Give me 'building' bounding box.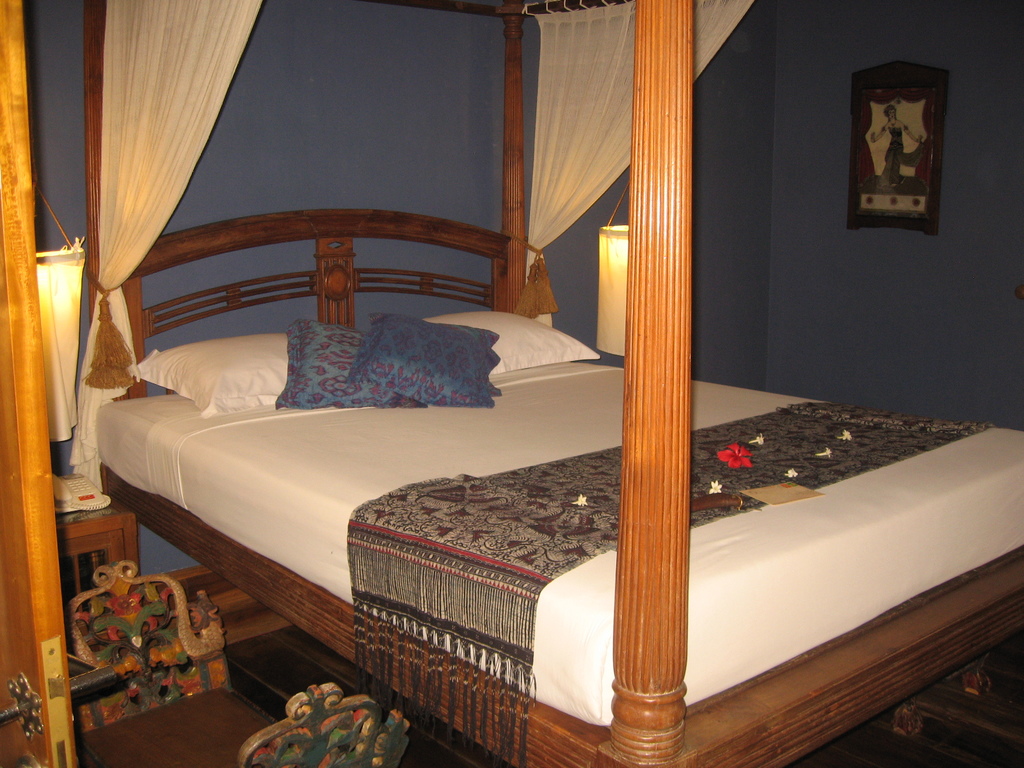
0, 0, 1023, 767.
